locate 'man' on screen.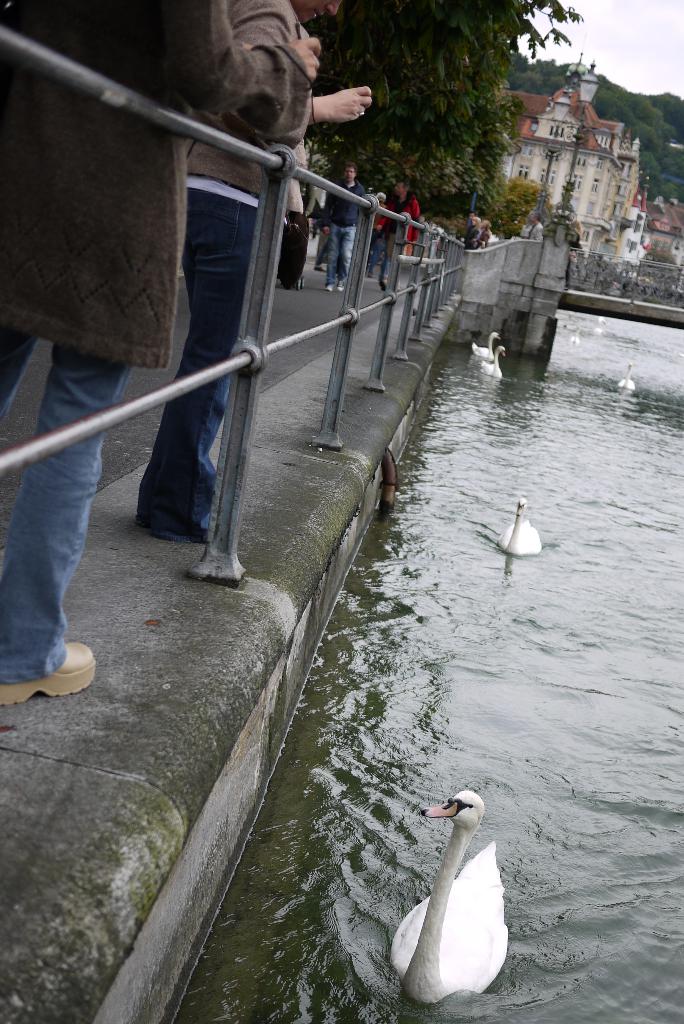
On screen at <box>316,161,368,291</box>.
